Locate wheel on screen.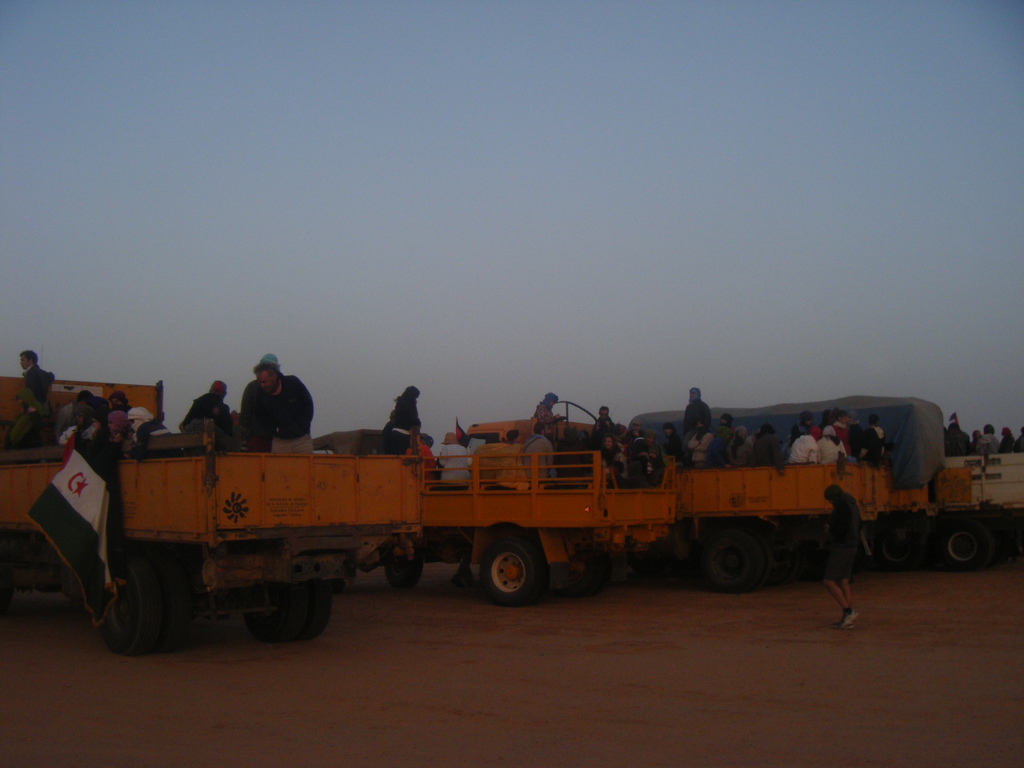
On screen at (x1=301, y1=585, x2=328, y2=638).
